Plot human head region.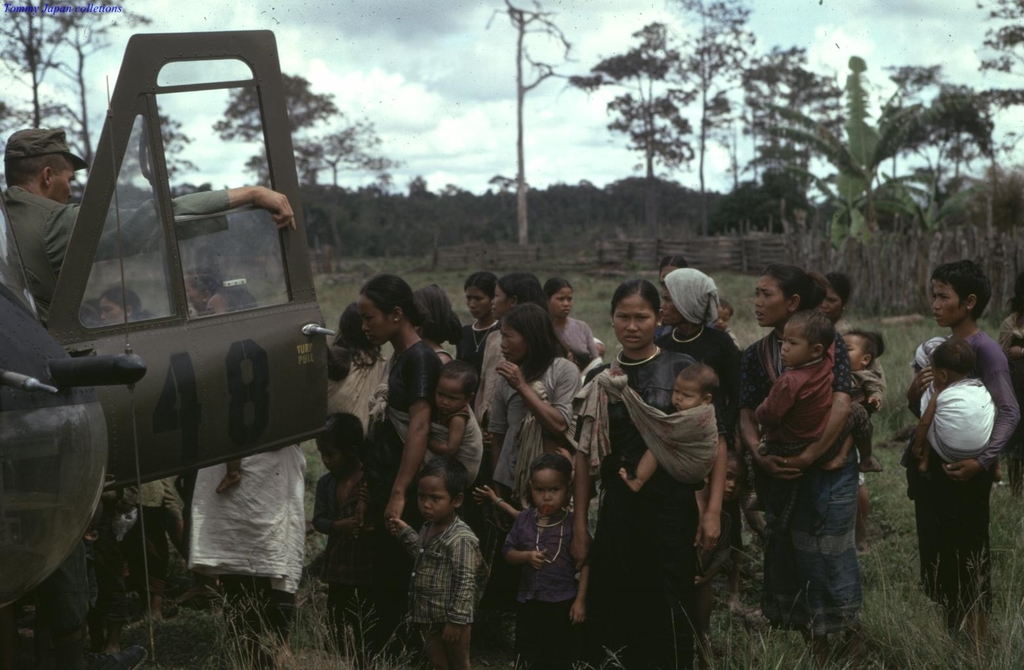
Plotted at (x1=435, y1=361, x2=480, y2=414).
